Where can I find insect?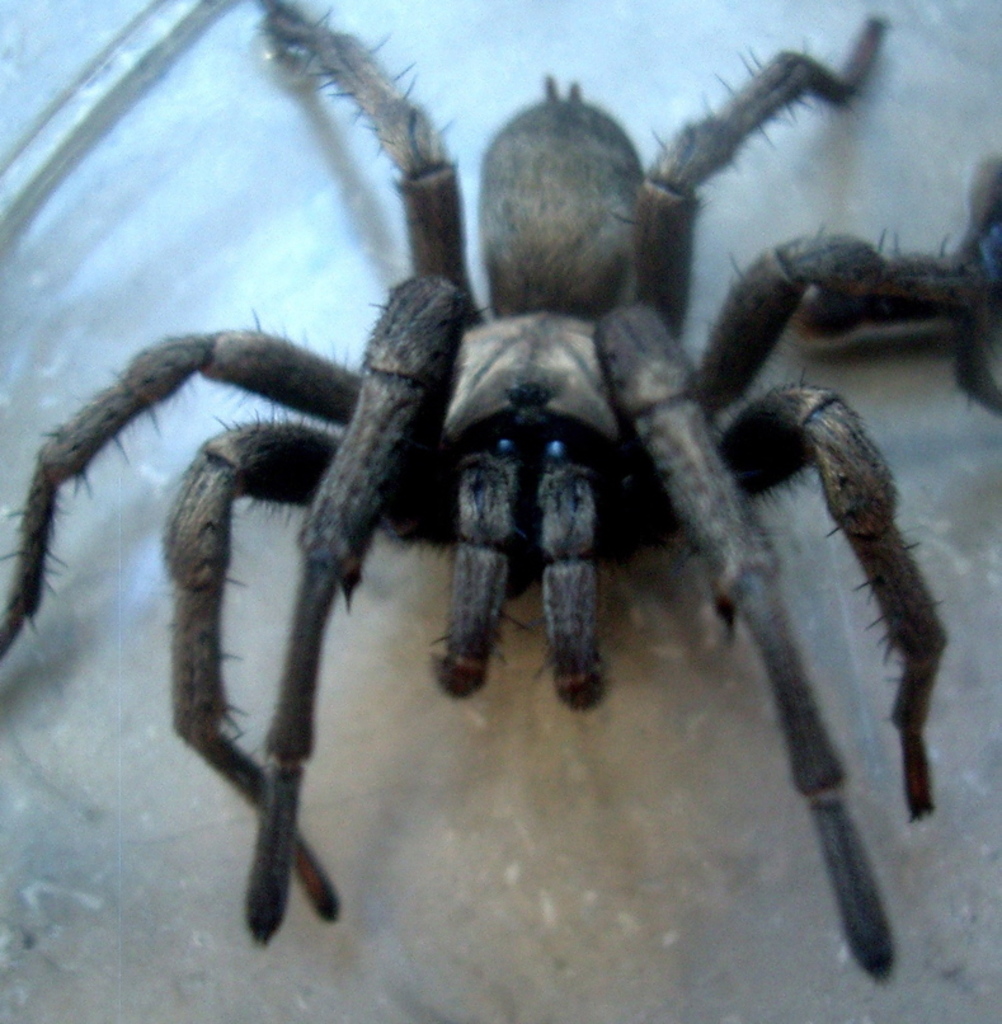
You can find it at (0, 0, 1001, 987).
